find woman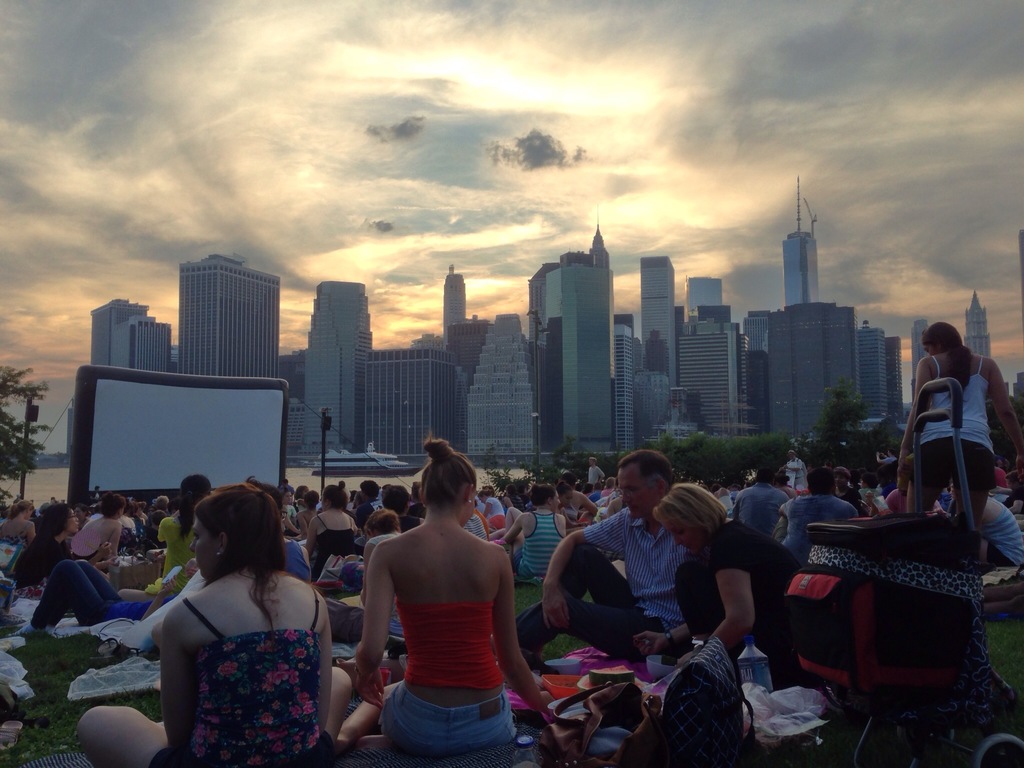
159, 475, 218, 587
